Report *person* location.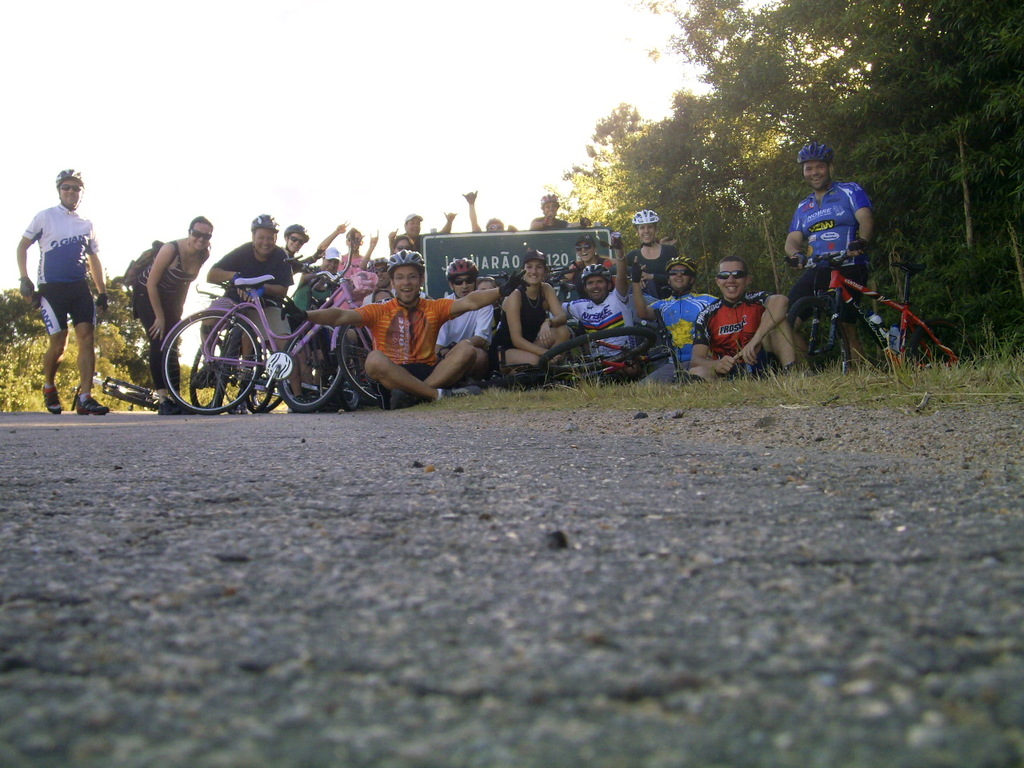
Report: bbox=(132, 216, 218, 418).
